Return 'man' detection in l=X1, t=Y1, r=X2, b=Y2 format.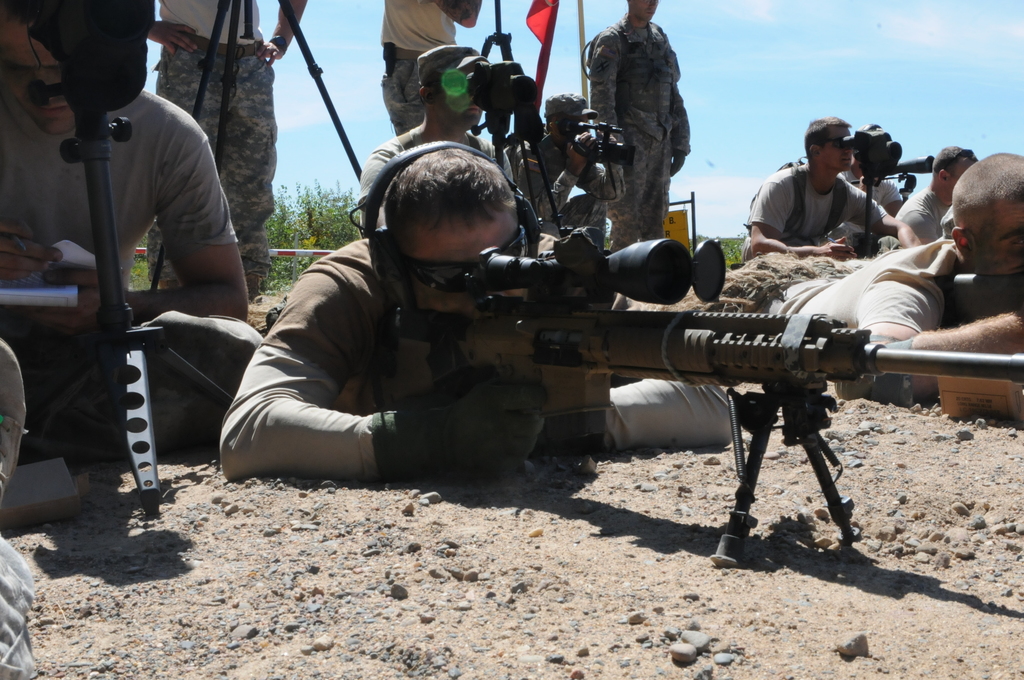
l=207, t=140, r=740, b=480.
